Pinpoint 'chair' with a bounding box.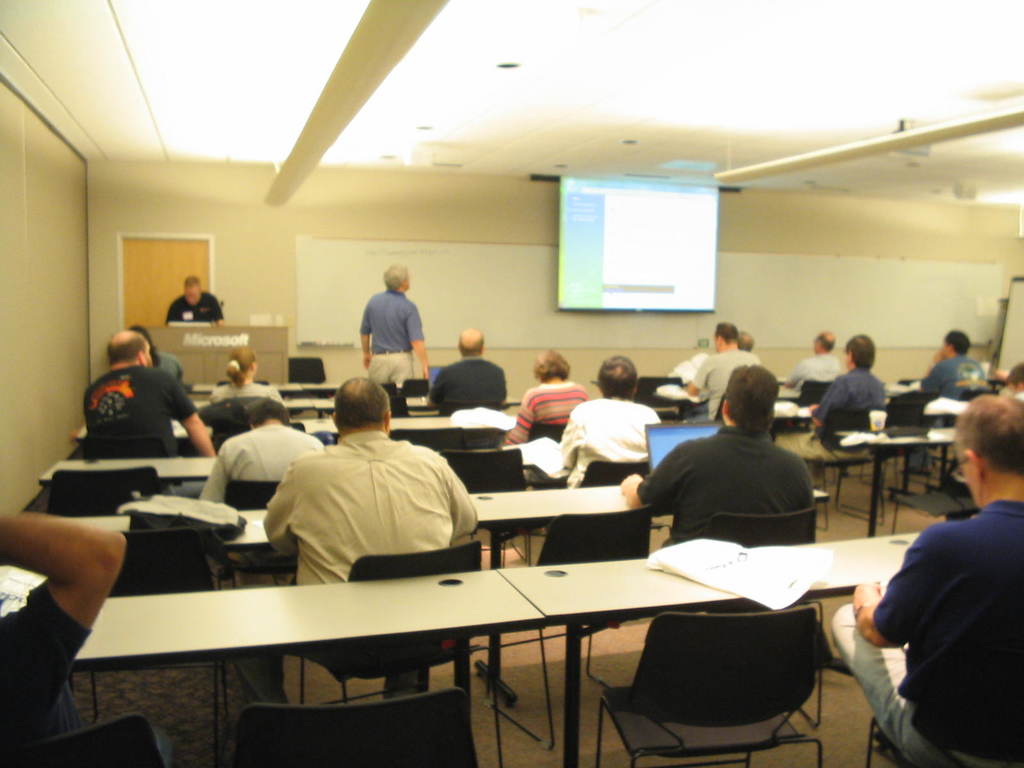
[211, 426, 304, 456].
